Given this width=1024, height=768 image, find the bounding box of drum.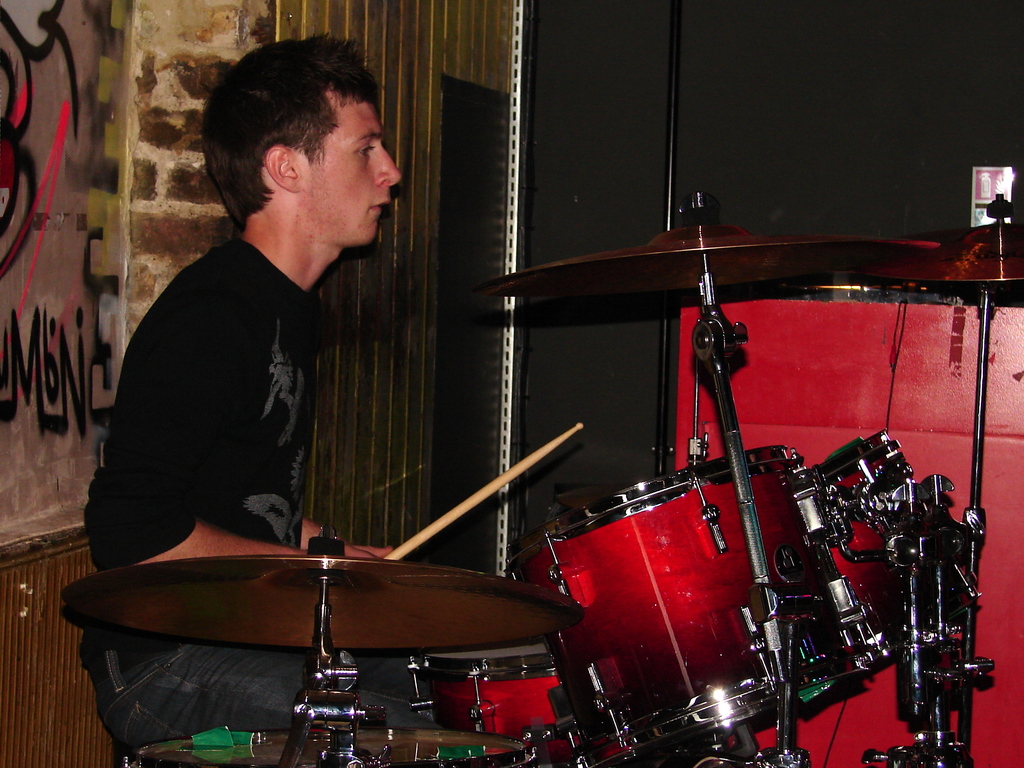
left=410, top=634, right=588, bottom=767.
